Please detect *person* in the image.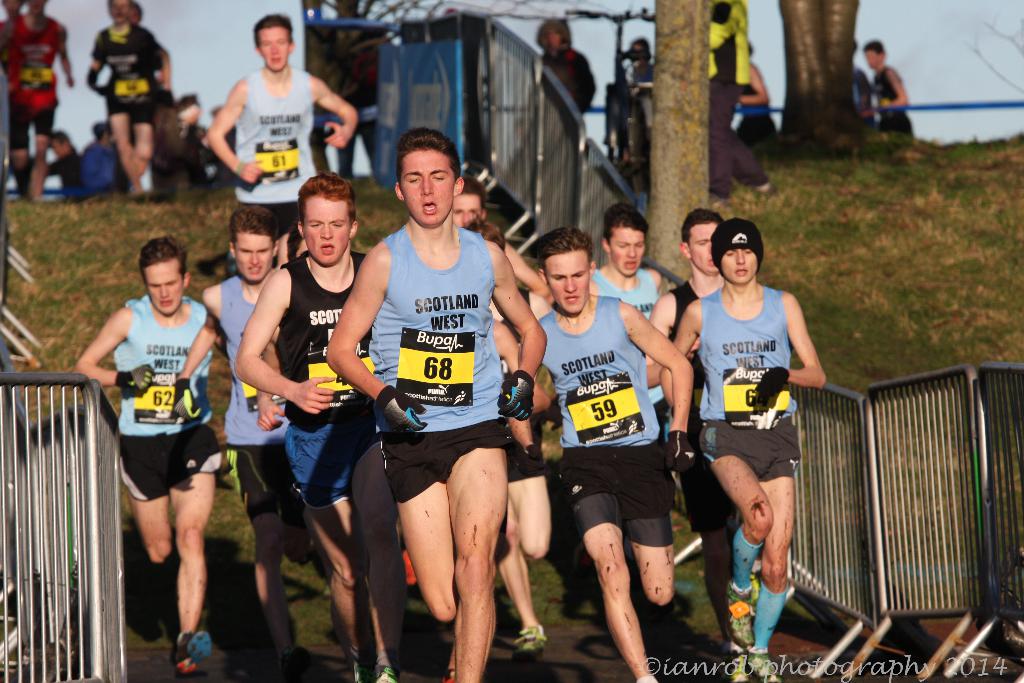
bbox=(84, 0, 175, 199).
